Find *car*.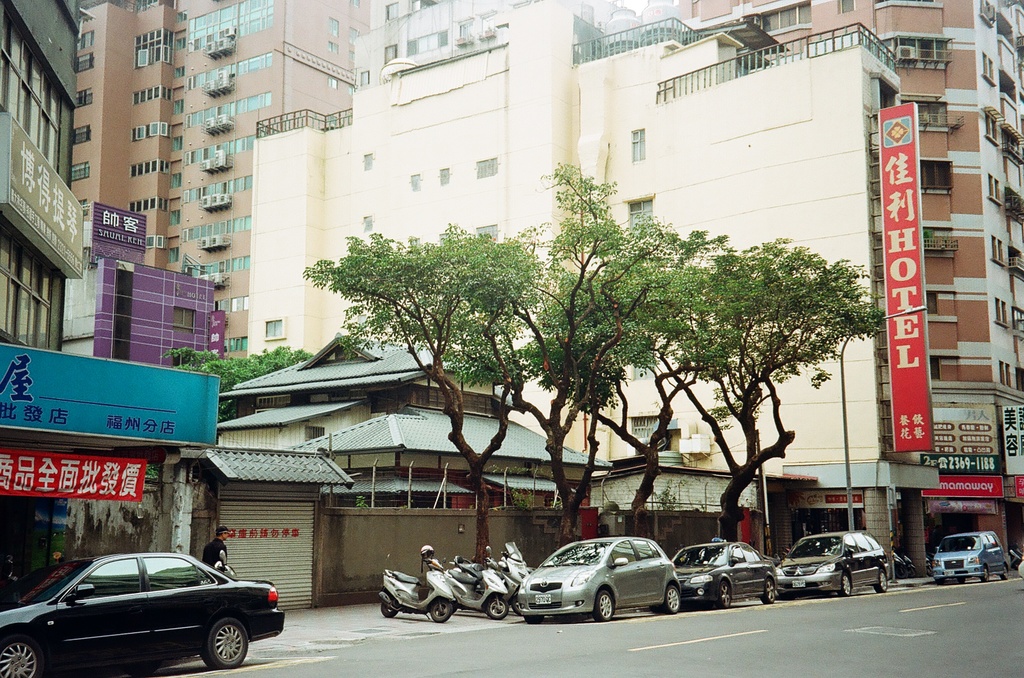
4 558 274 672.
